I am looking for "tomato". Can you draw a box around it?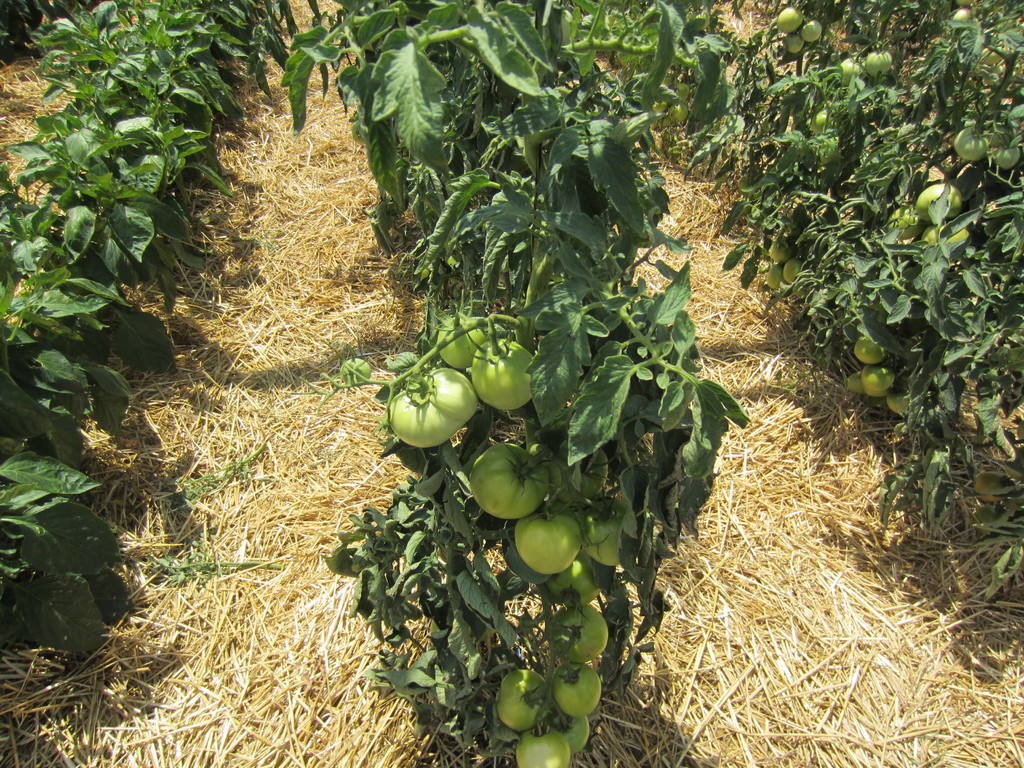
Sure, the bounding box is {"left": 784, "top": 262, "right": 805, "bottom": 278}.
